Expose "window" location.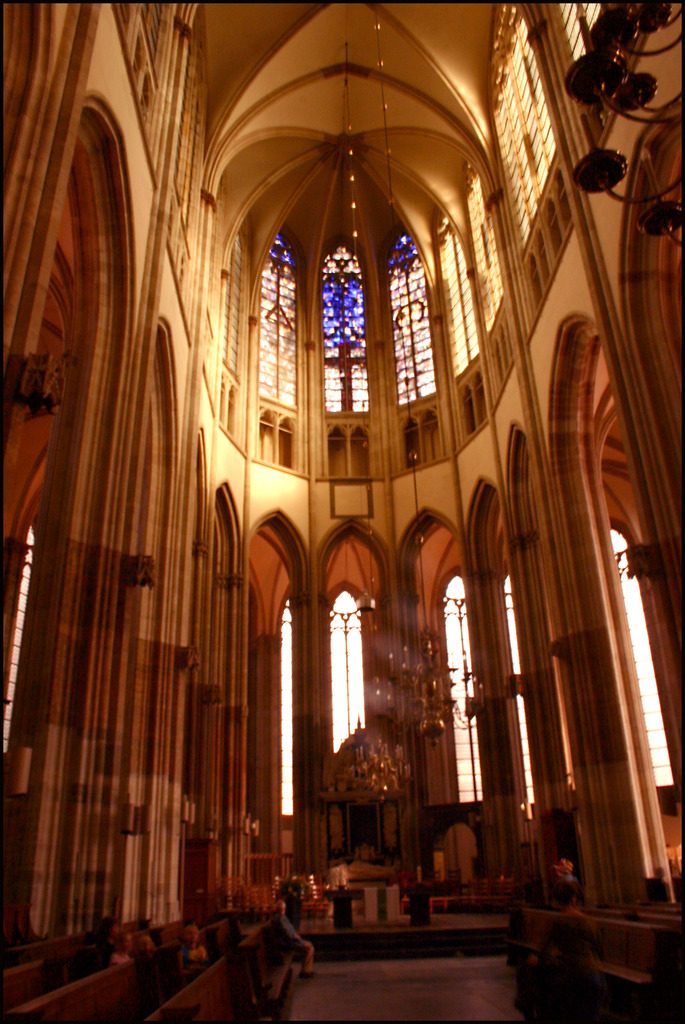
Exposed at 392:228:428:412.
